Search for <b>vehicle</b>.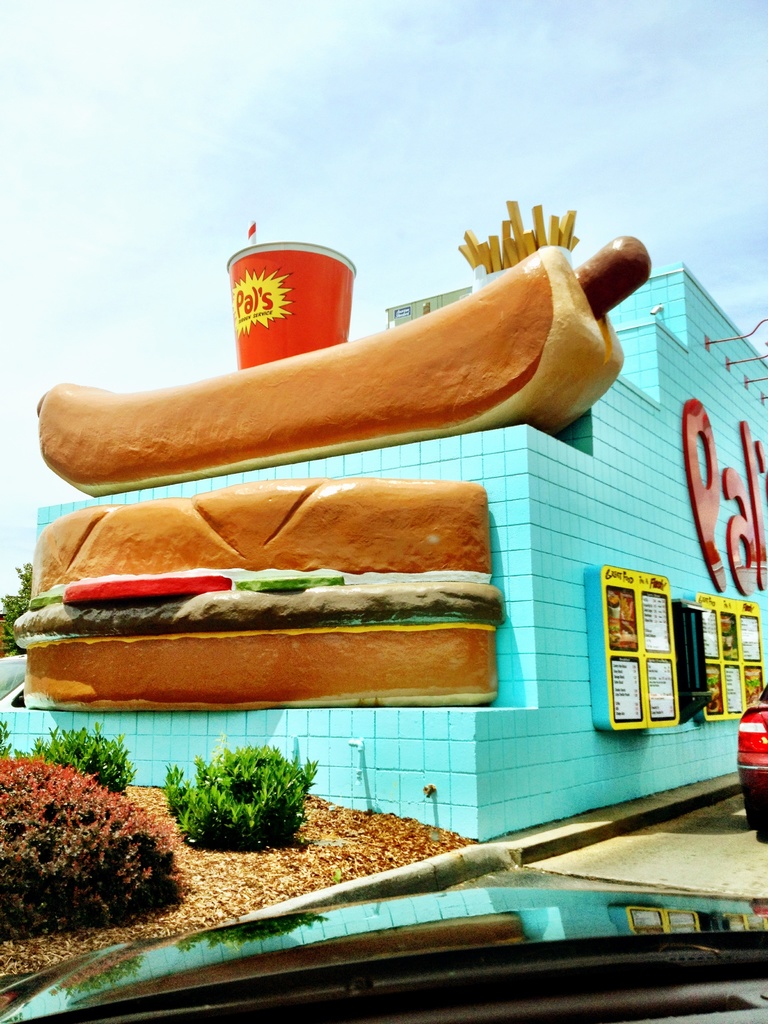
Found at [0,876,767,1023].
